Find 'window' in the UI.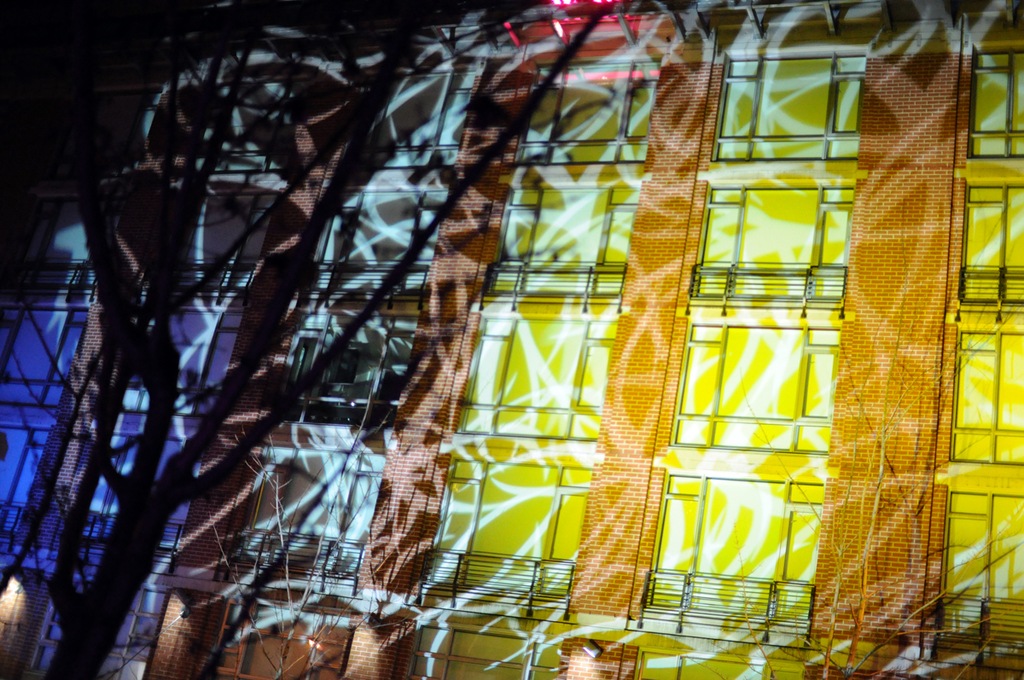
UI element at region(26, 570, 168, 679).
